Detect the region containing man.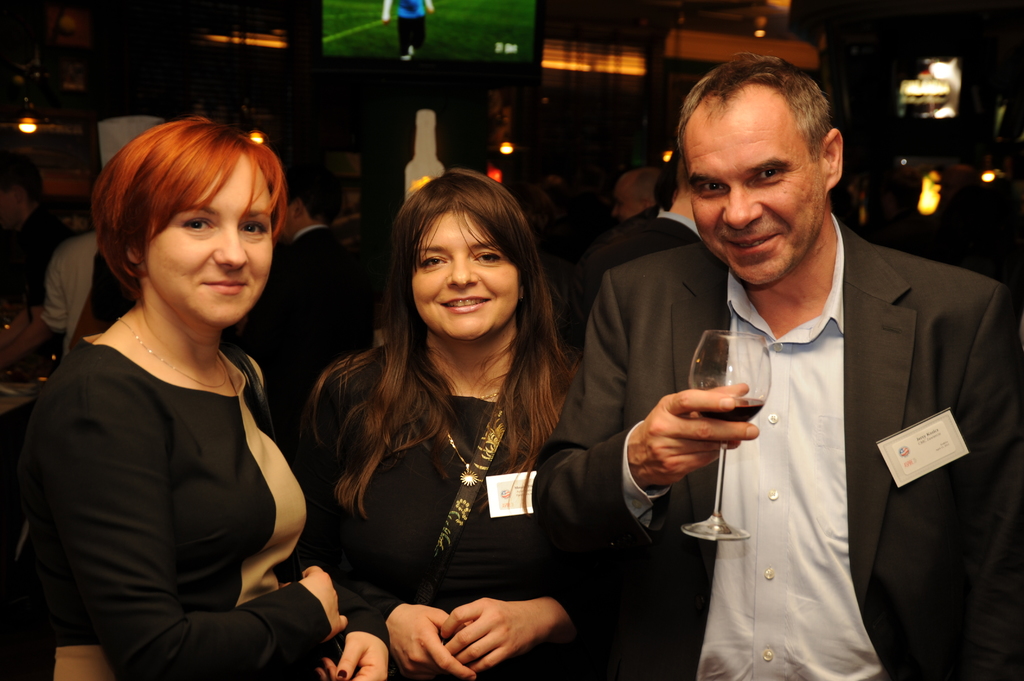
box(627, 106, 1002, 680).
